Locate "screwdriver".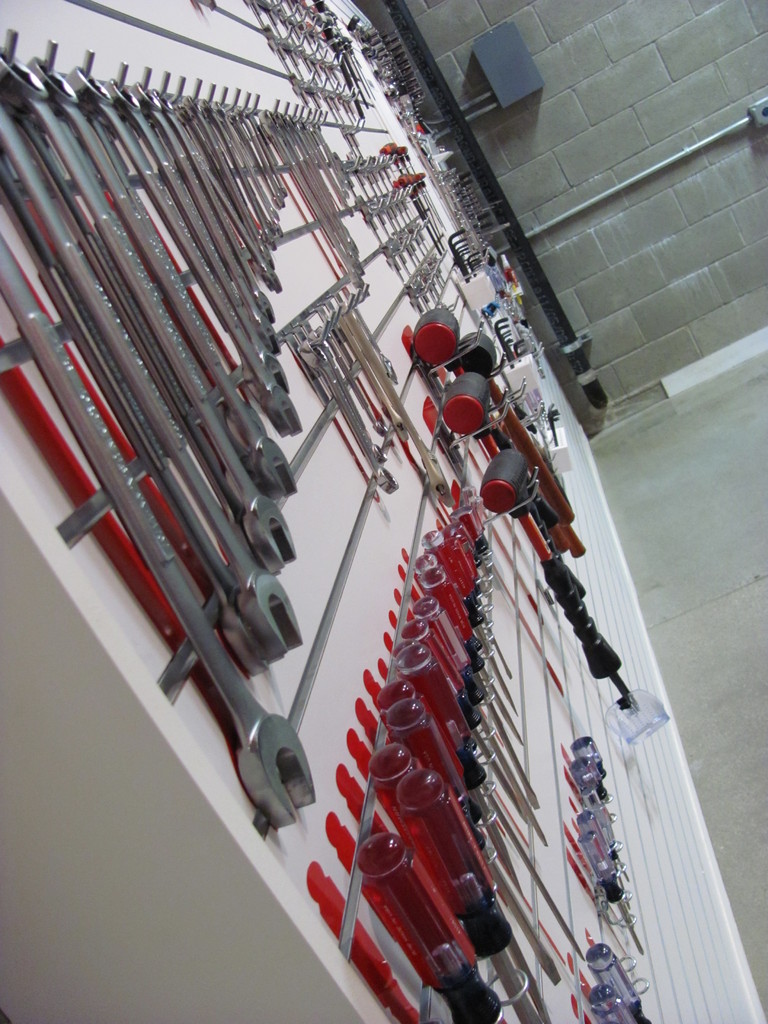
Bounding box: bbox=[584, 791, 637, 886].
